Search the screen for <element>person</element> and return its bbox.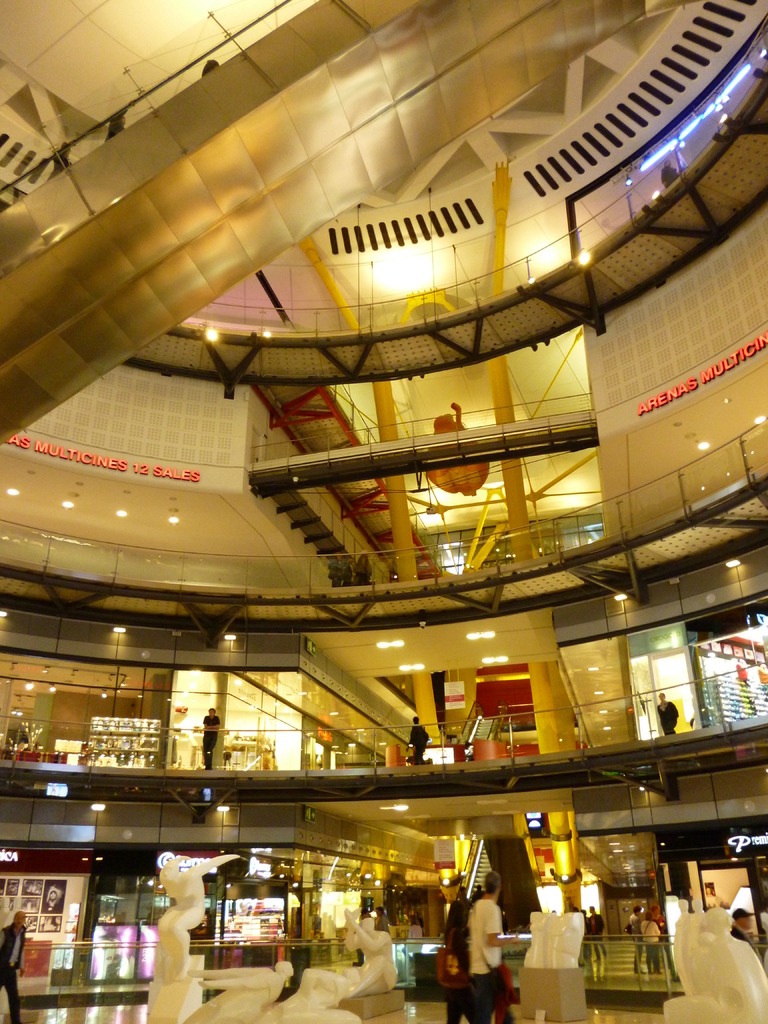
Found: crop(188, 705, 227, 774).
